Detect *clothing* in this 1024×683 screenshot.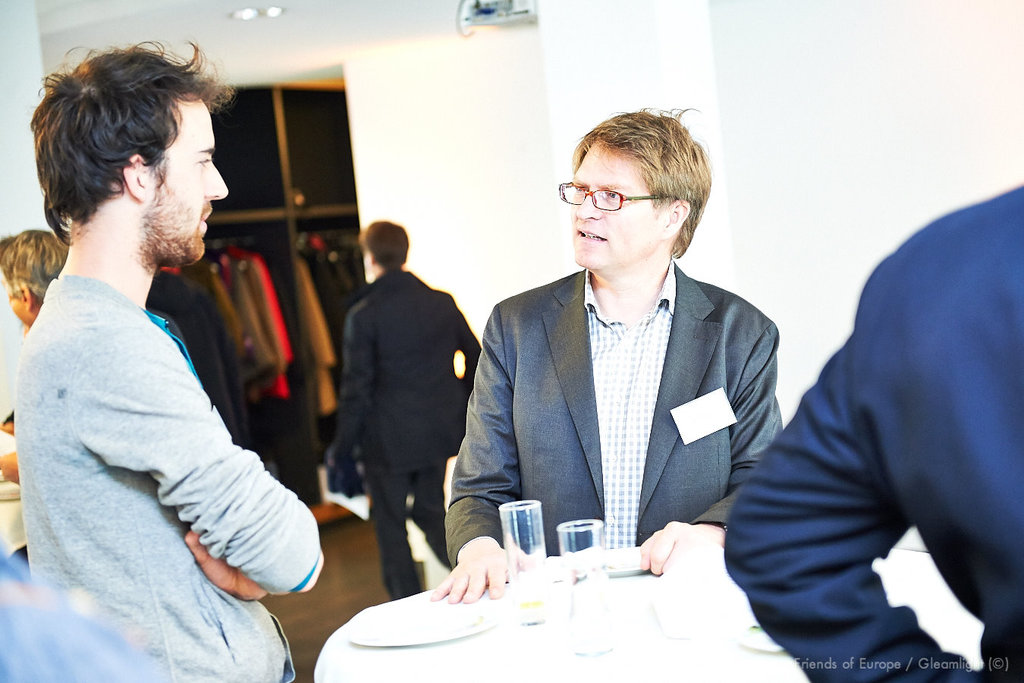
Detection: BBox(150, 236, 369, 518).
